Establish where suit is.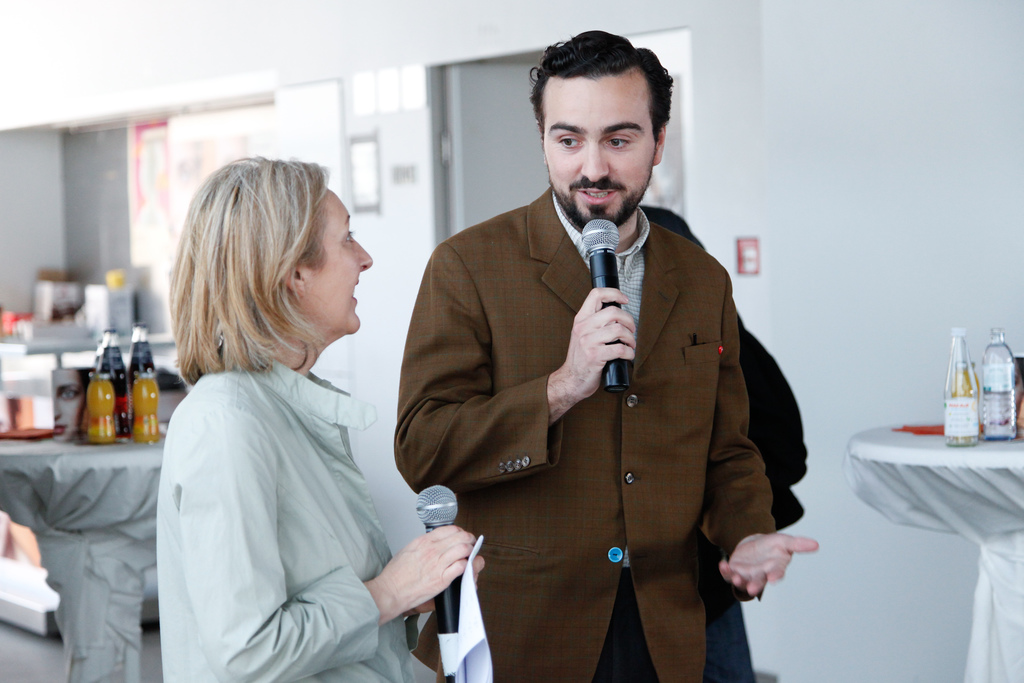
Established at bbox(410, 60, 771, 669).
